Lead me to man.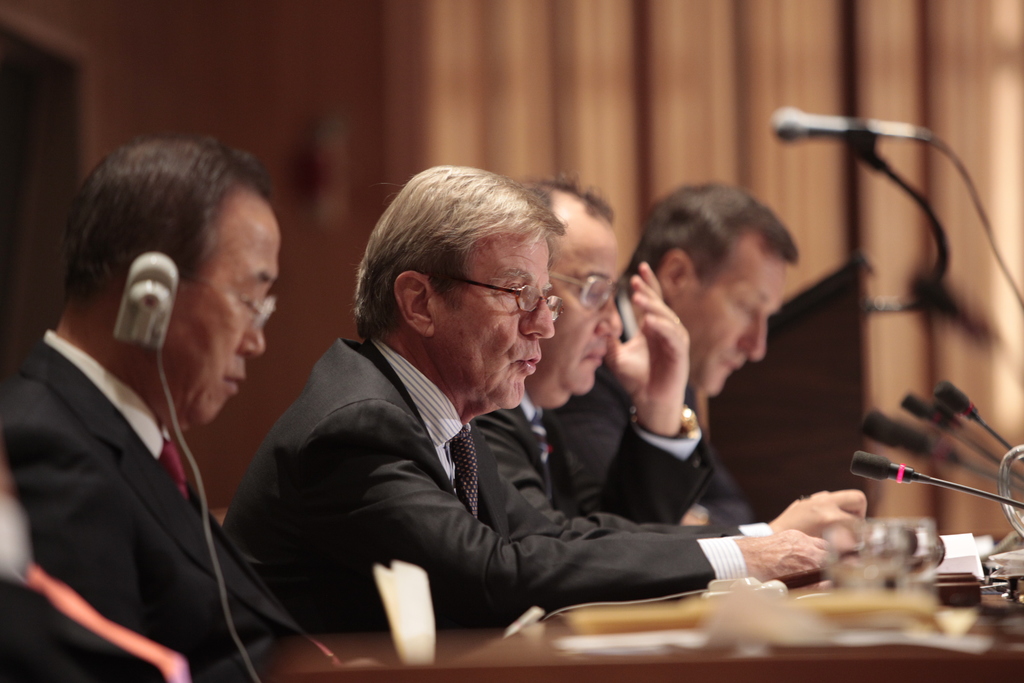
Lead to detection(231, 165, 819, 640).
